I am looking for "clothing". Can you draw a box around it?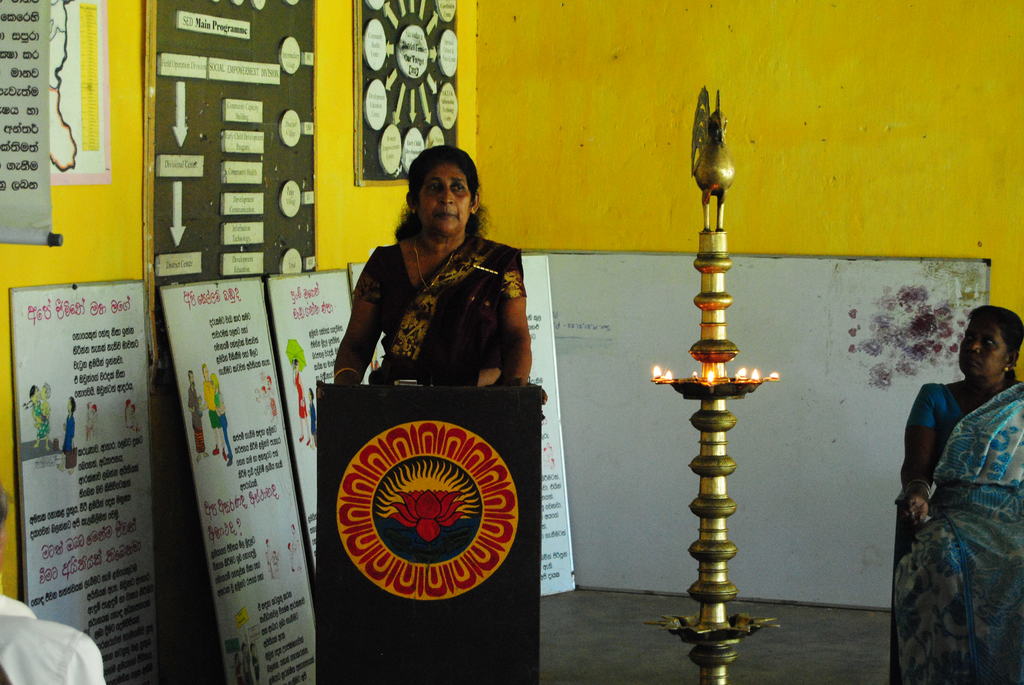
Sure, the bounding box is {"left": 242, "top": 653, "right": 252, "bottom": 684}.
